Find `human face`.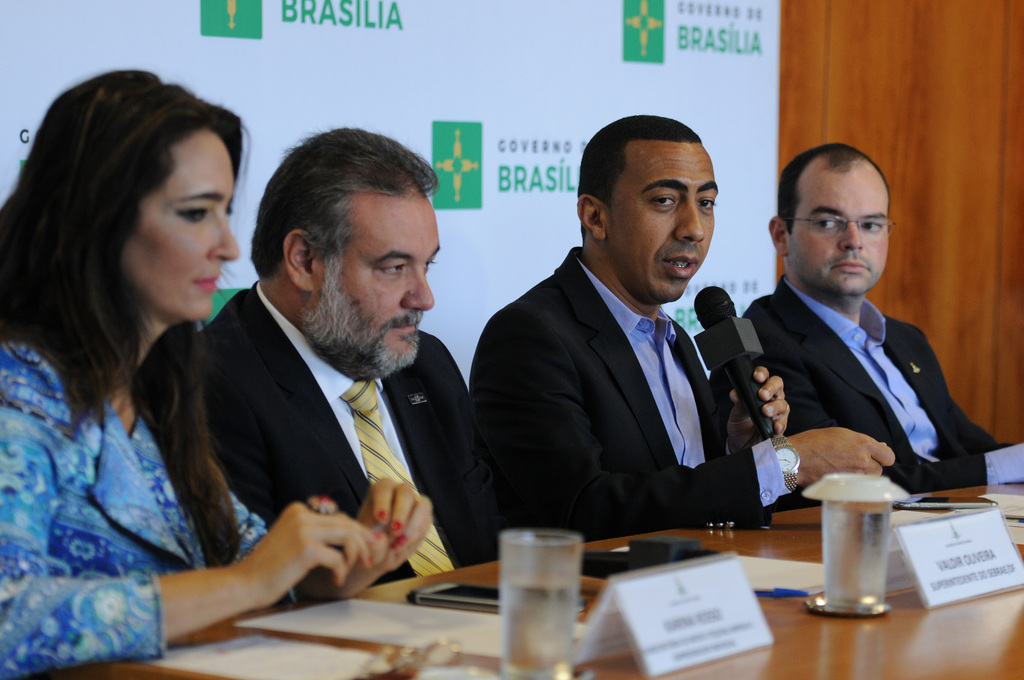
[left=794, top=168, right=891, bottom=289].
